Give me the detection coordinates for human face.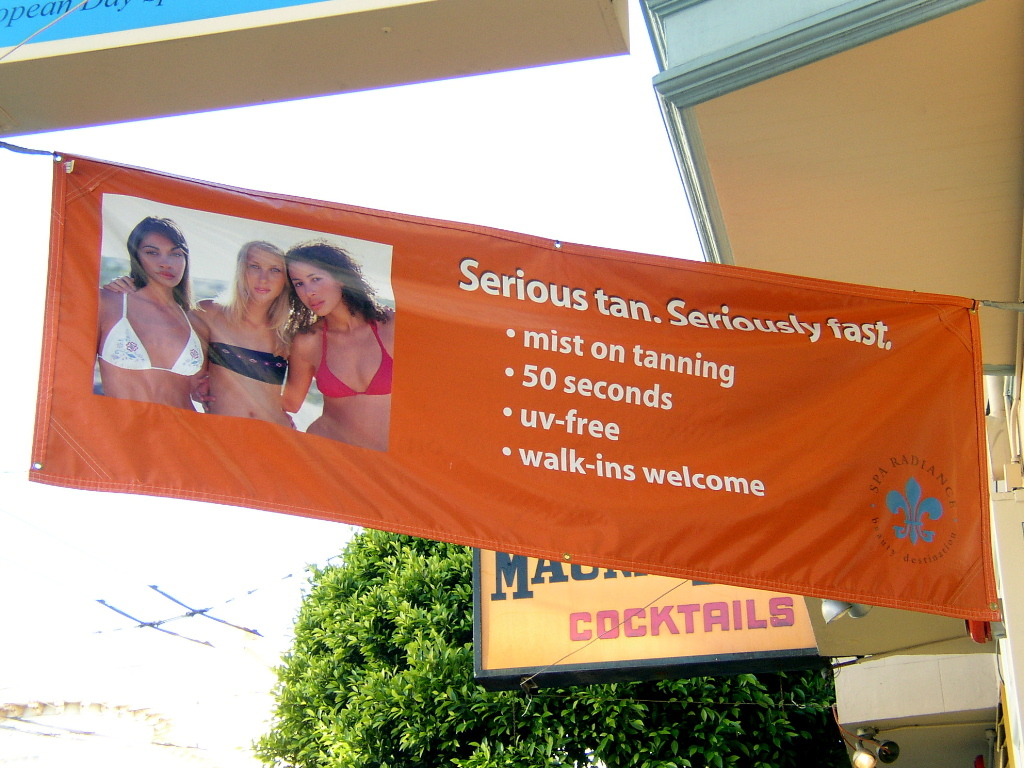
locate(244, 247, 284, 303).
